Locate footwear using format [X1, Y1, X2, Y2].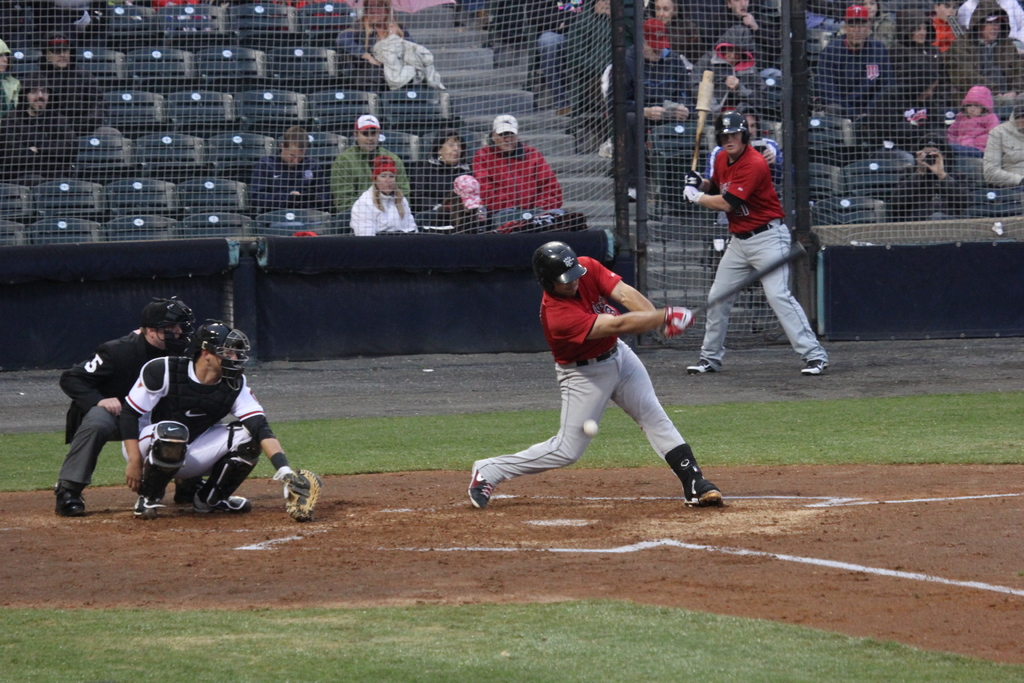
[467, 465, 493, 509].
